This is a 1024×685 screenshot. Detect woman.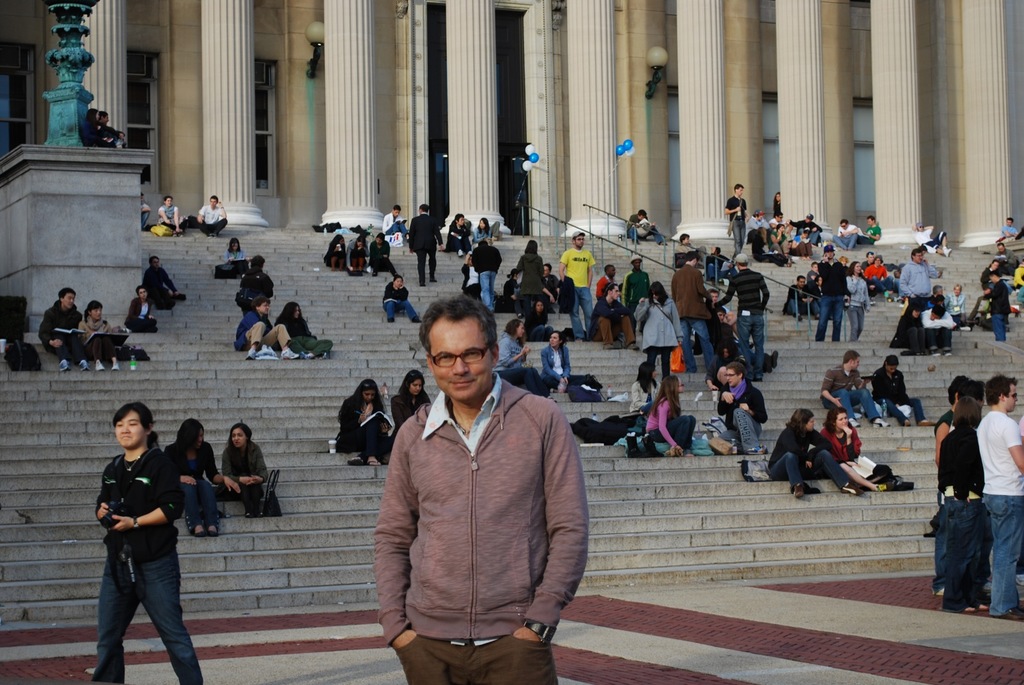
box(274, 295, 337, 358).
